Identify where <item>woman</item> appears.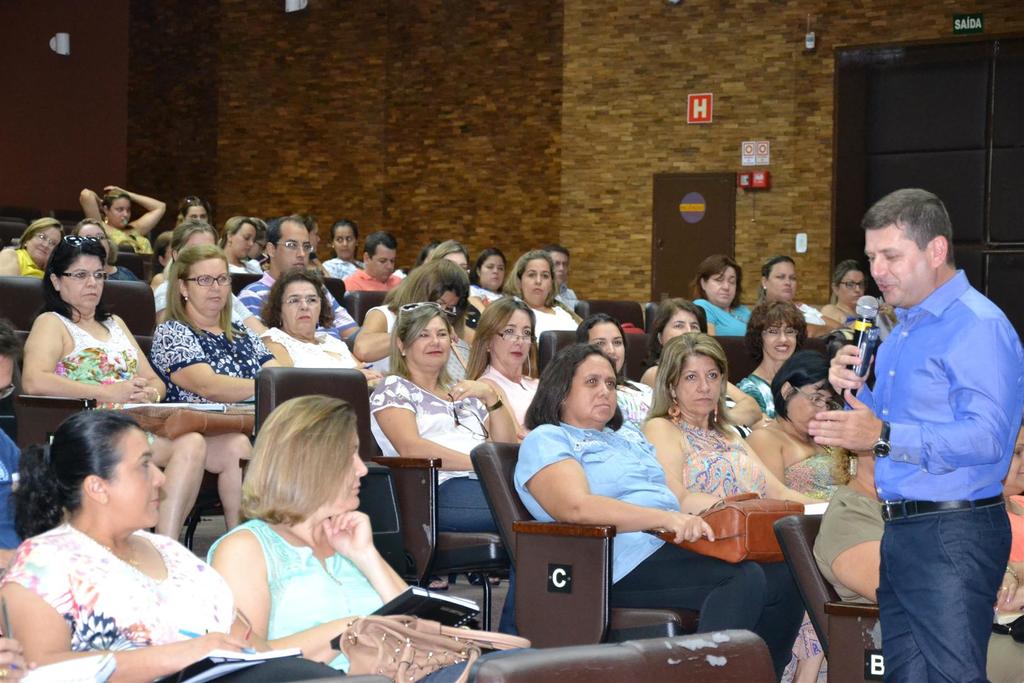
Appears at box=[372, 300, 524, 630].
